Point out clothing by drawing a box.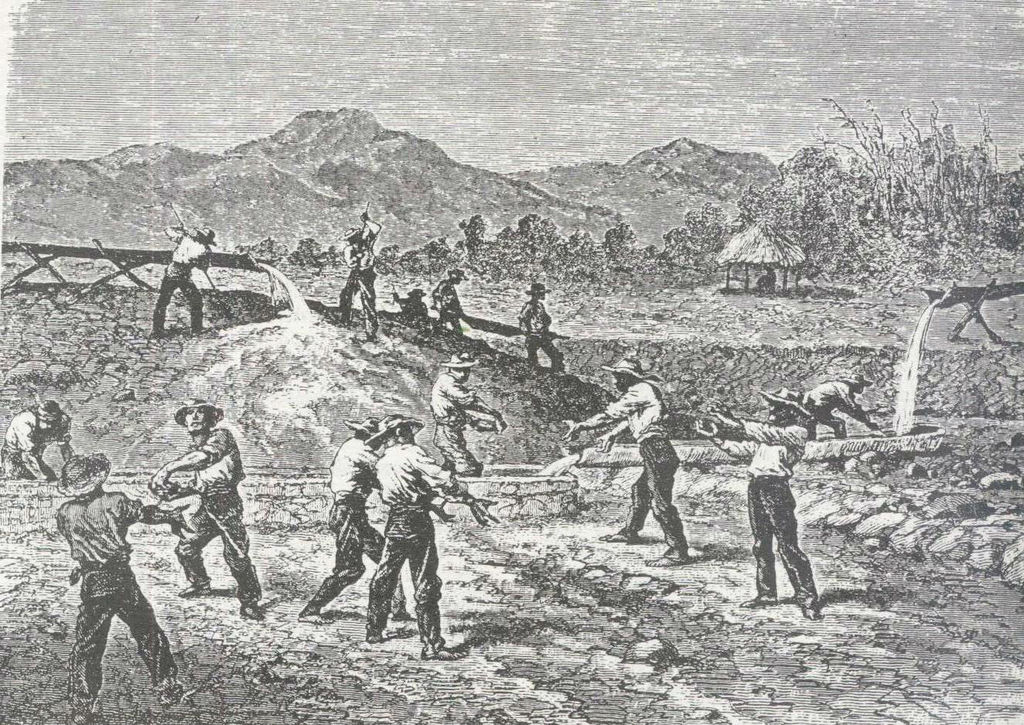
[x1=433, y1=371, x2=480, y2=465].
